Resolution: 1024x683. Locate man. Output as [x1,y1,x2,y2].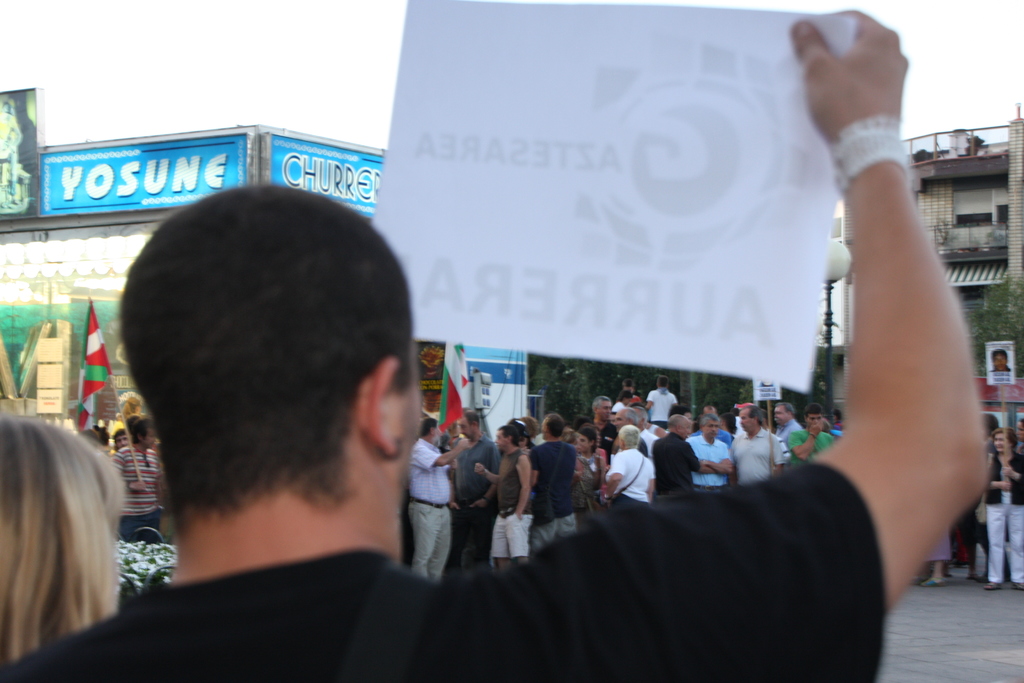
[598,424,656,512].
